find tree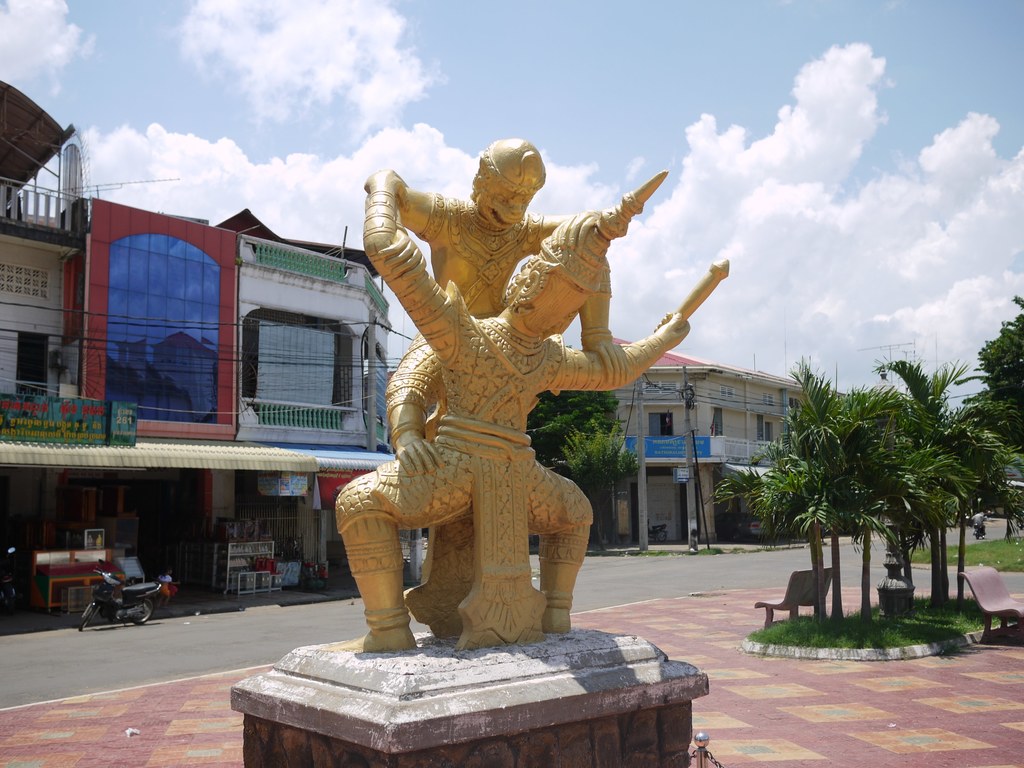
rect(857, 355, 1023, 618)
